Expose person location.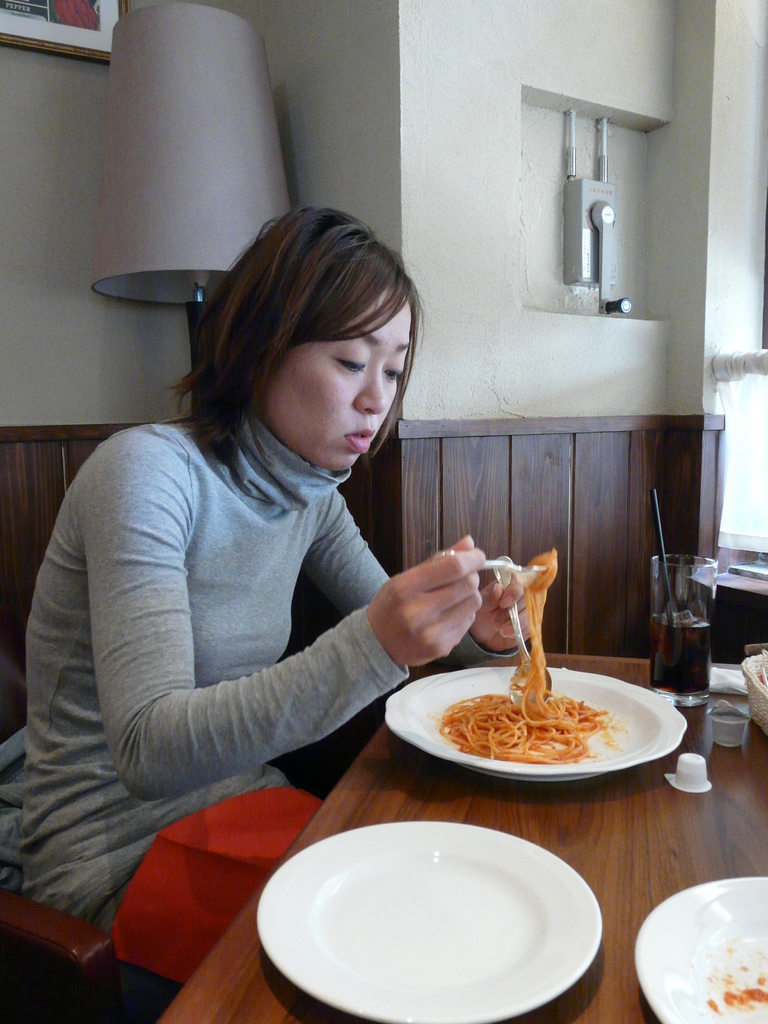
Exposed at [x1=44, y1=118, x2=467, y2=956].
